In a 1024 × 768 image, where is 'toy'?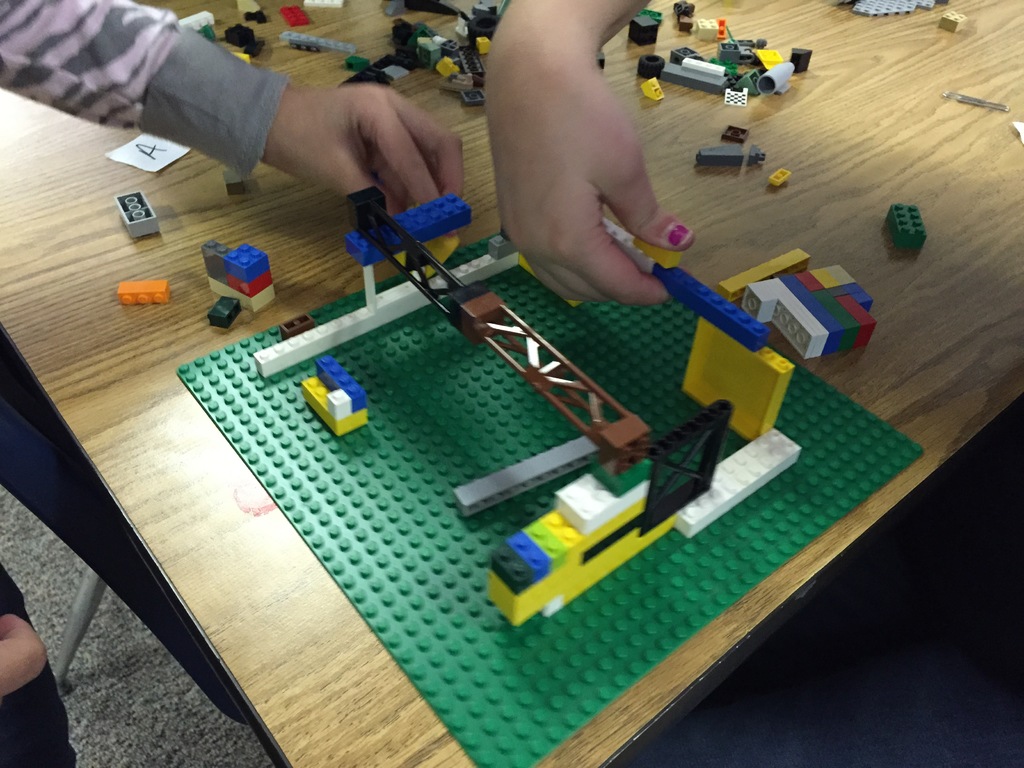
box(199, 29, 212, 40).
